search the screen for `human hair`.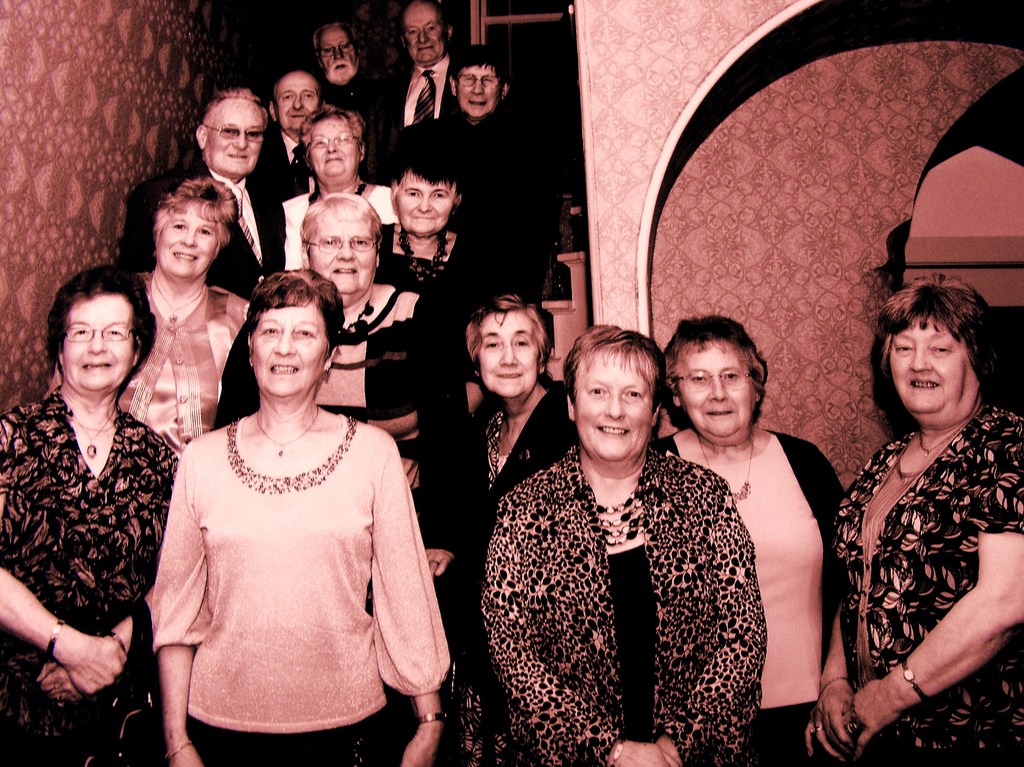
Found at rect(458, 294, 550, 363).
